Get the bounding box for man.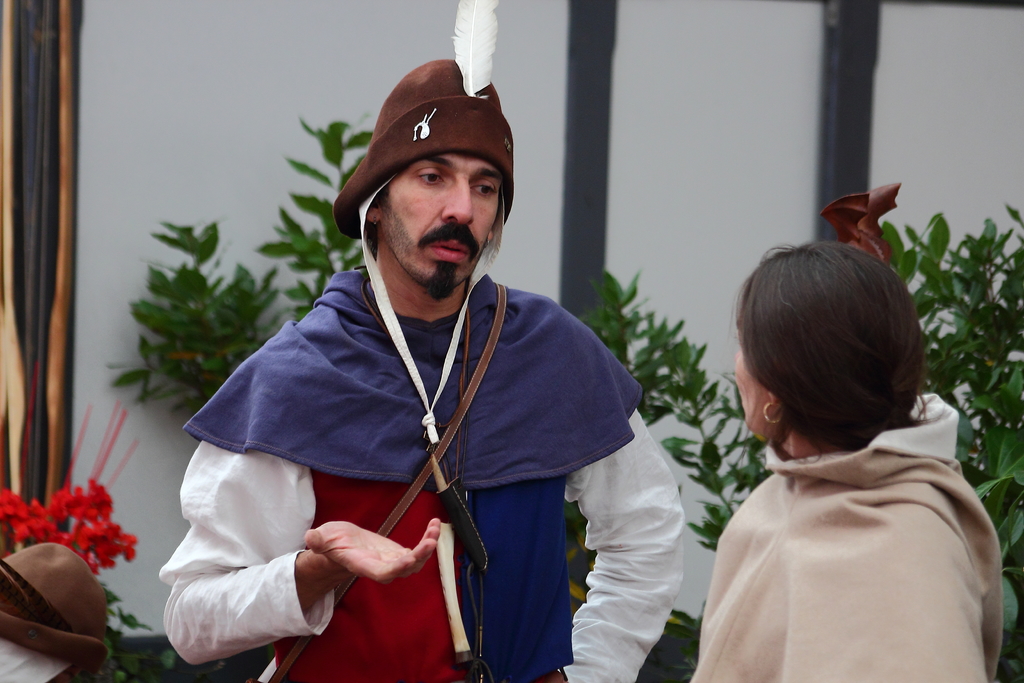
170,49,684,682.
